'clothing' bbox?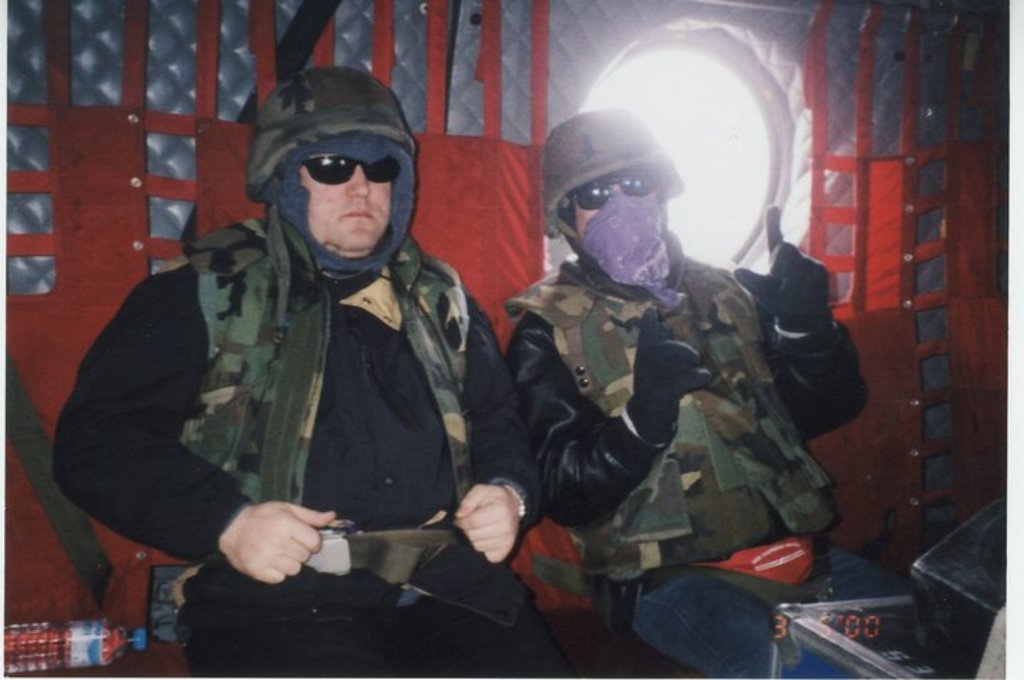
<bbox>489, 245, 930, 679</bbox>
